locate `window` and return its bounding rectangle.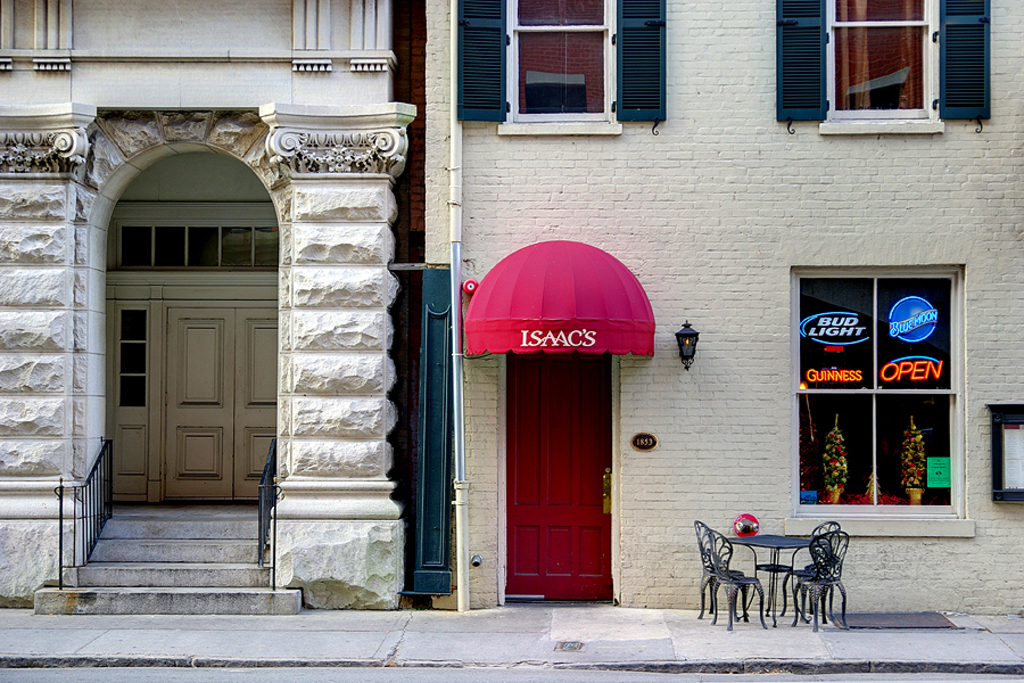
x1=842, y1=10, x2=953, y2=106.
